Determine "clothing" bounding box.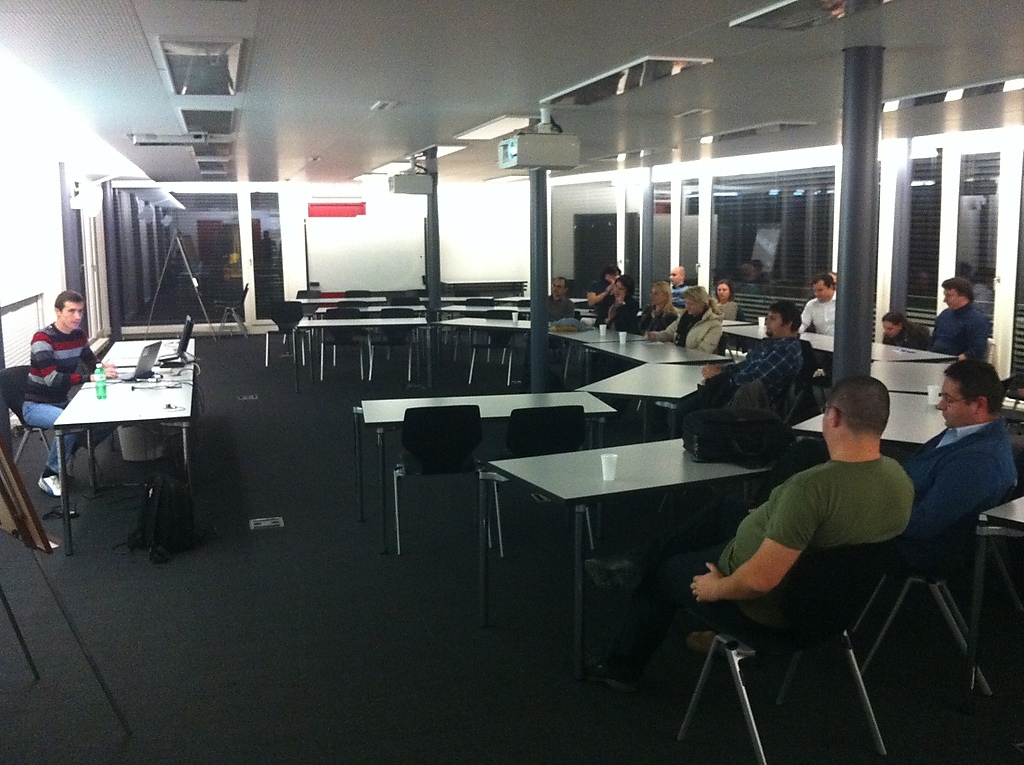
Determined: (left=706, top=453, right=914, bottom=613).
